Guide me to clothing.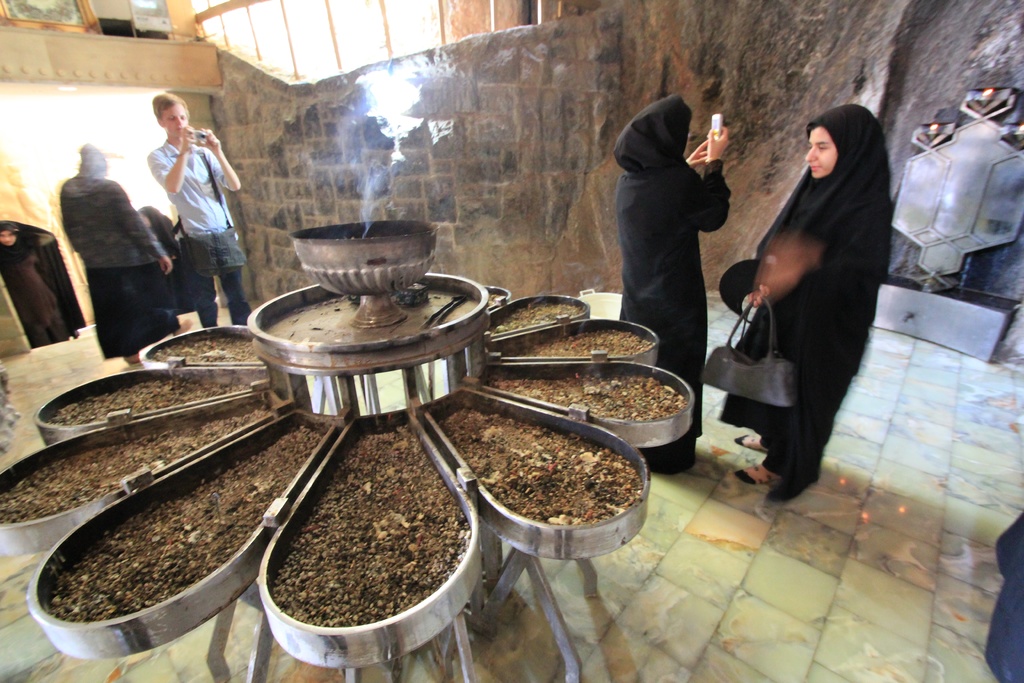
Guidance: 0 224 85 353.
